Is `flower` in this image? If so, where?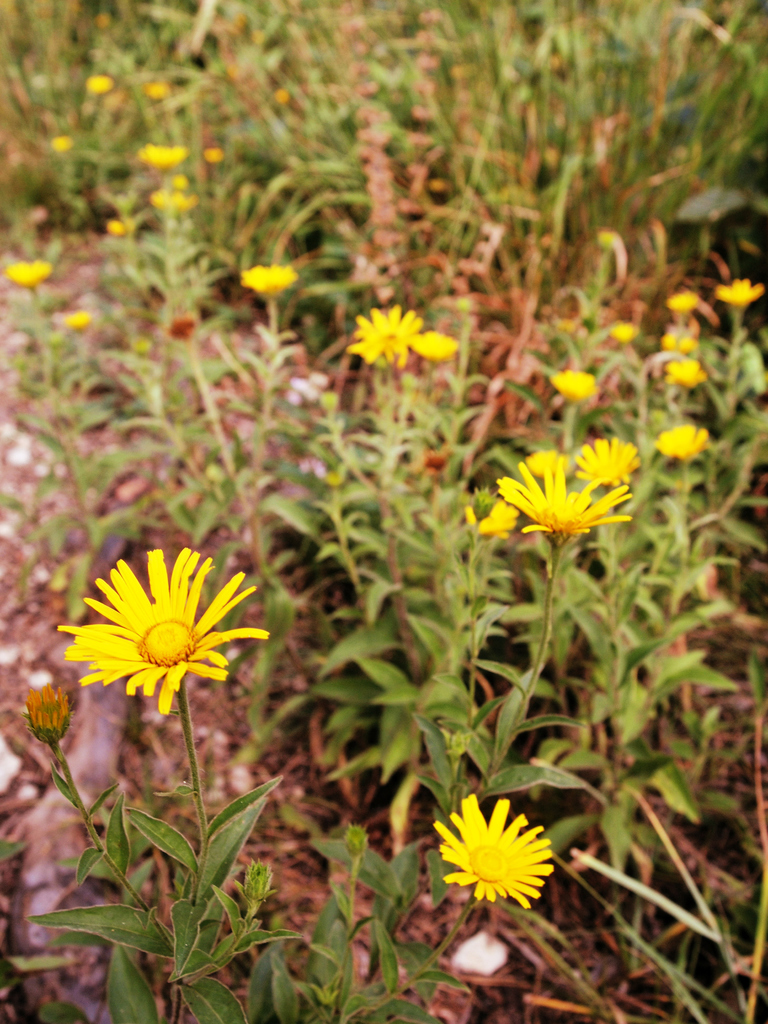
Yes, at 412 330 457 364.
